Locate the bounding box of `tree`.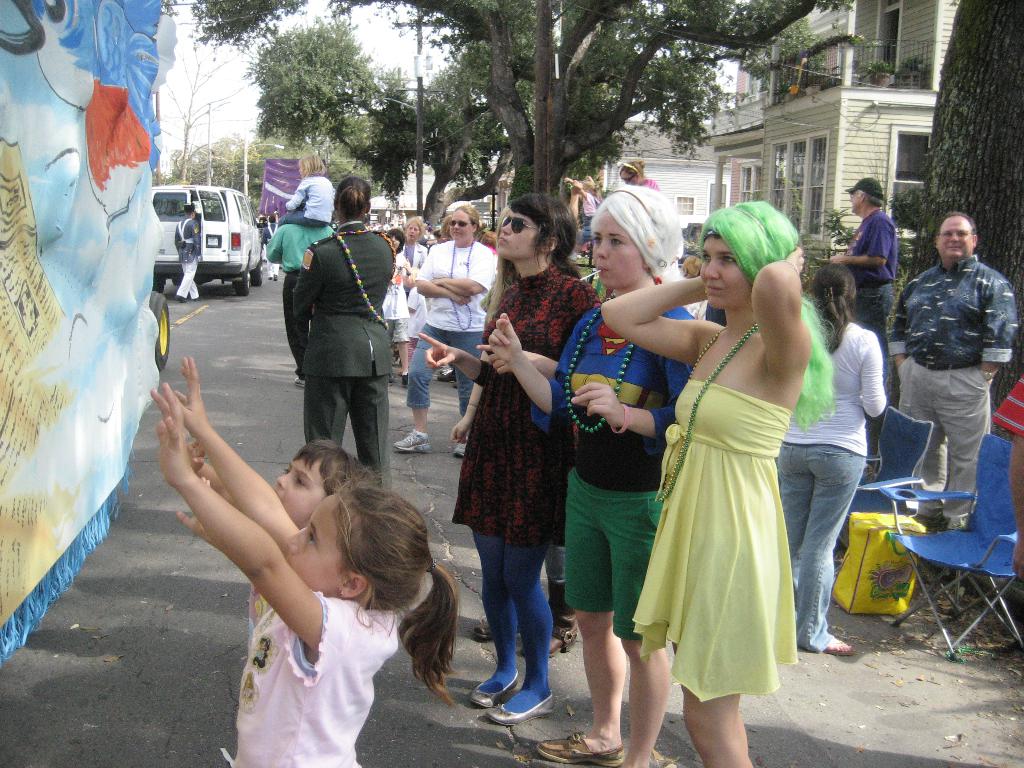
Bounding box: pyautogui.locateOnScreen(238, 12, 528, 244).
